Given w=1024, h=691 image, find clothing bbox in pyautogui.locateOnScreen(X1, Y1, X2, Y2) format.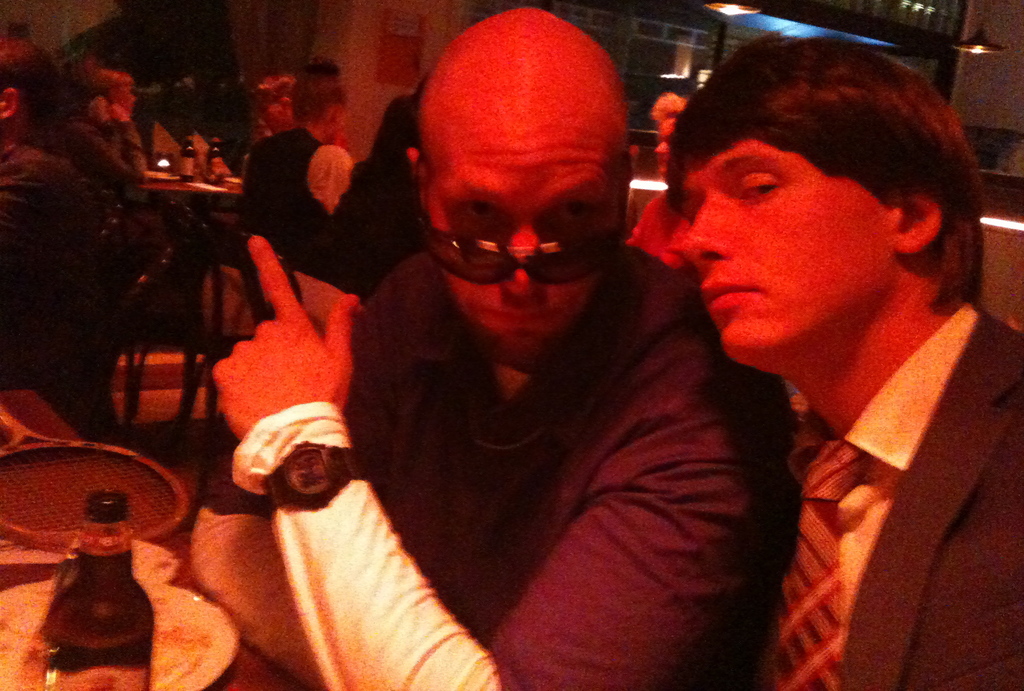
pyautogui.locateOnScreen(241, 114, 369, 245).
